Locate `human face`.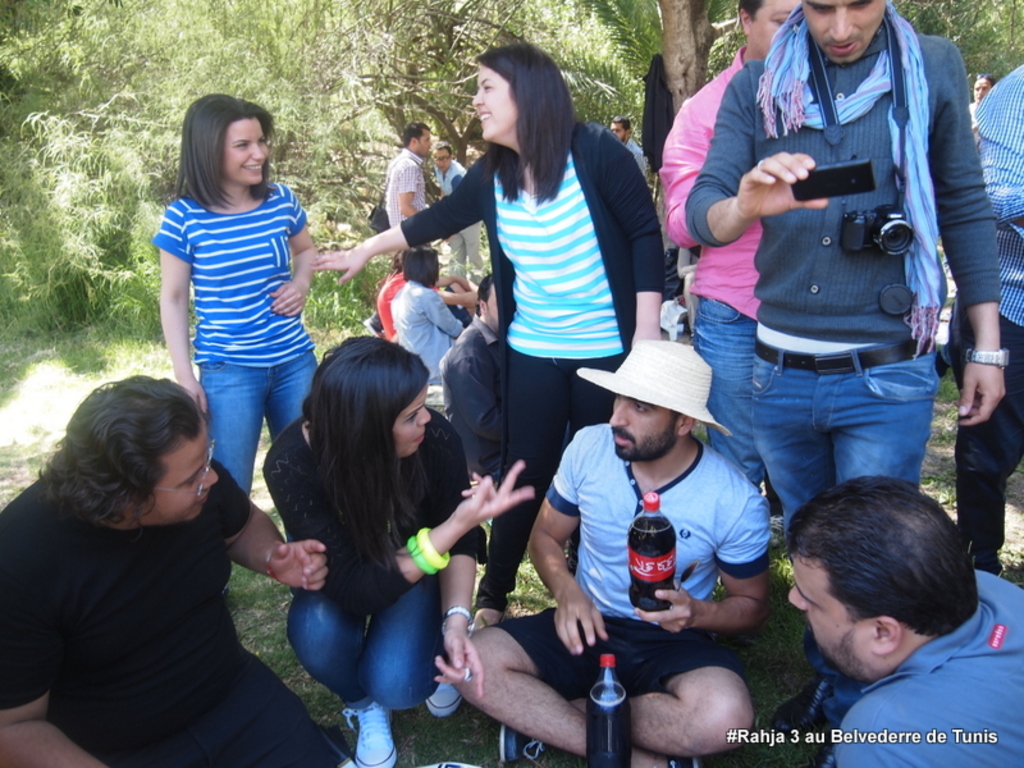
Bounding box: [393, 384, 433, 460].
